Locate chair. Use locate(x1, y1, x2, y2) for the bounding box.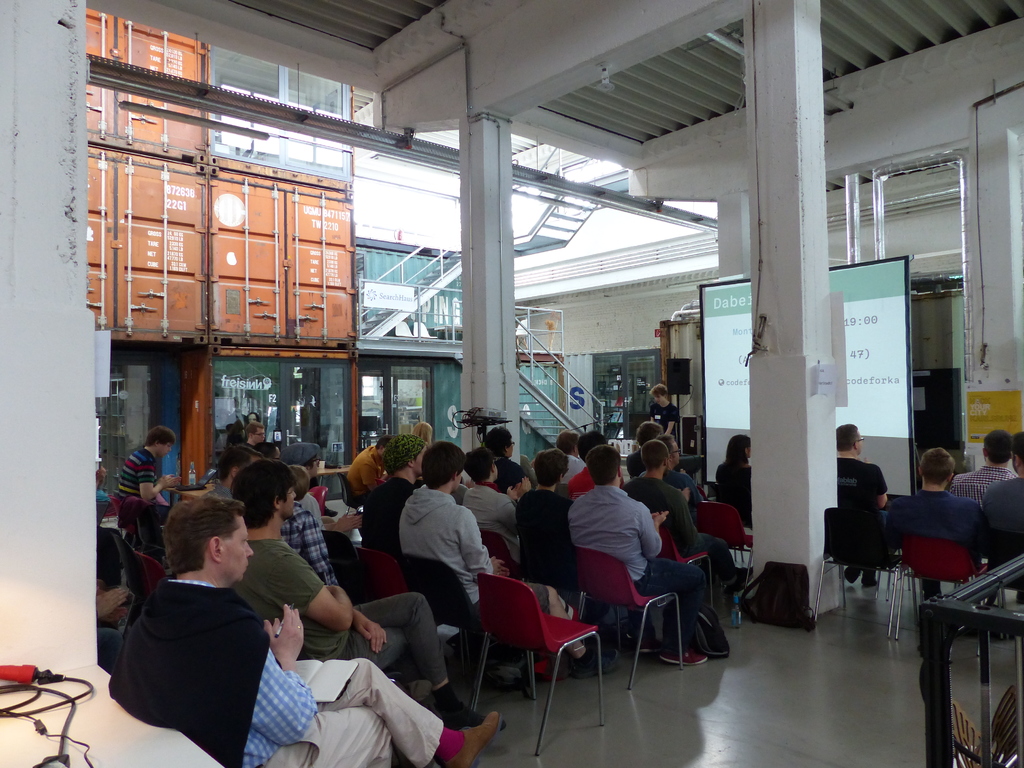
locate(118, 498, 170, 559).
